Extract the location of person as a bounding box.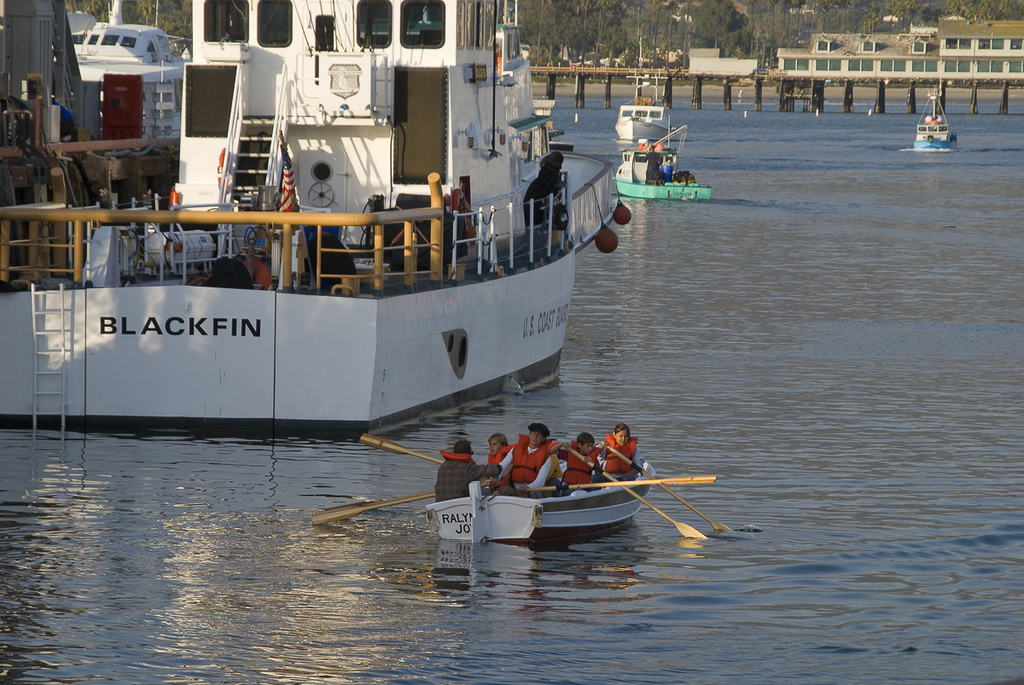
{"left": 486, "top": 432, "right": 512, "bottom": 462}.
